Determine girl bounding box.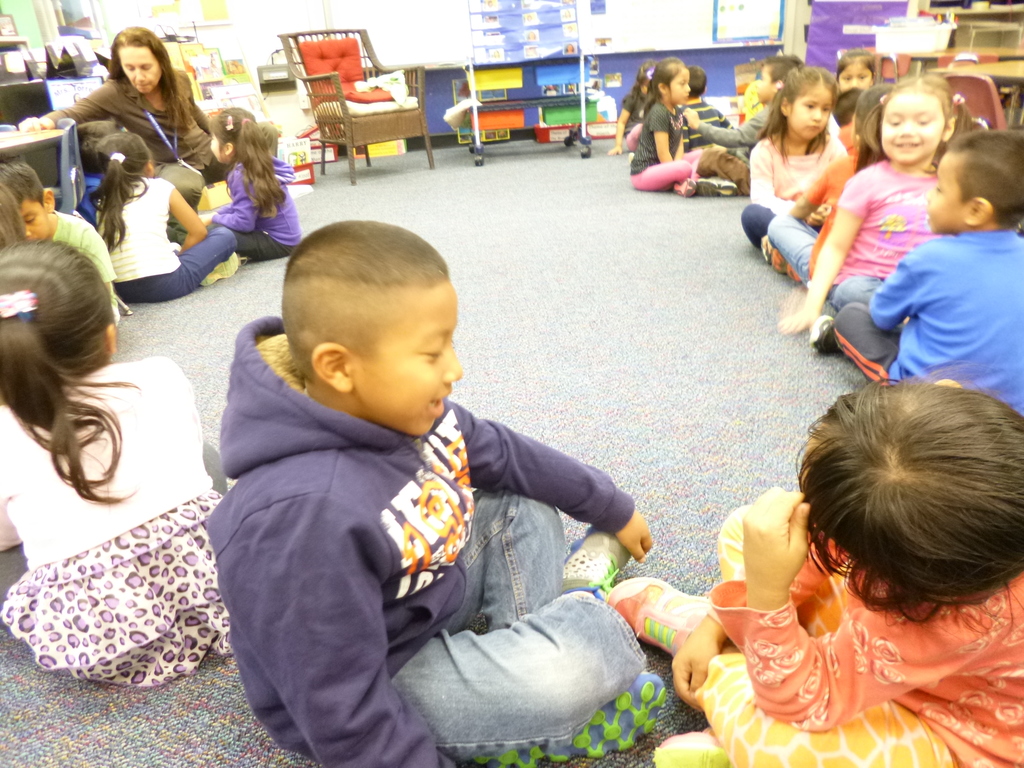
Determined: bbox=[629, 54, 703, 193].
